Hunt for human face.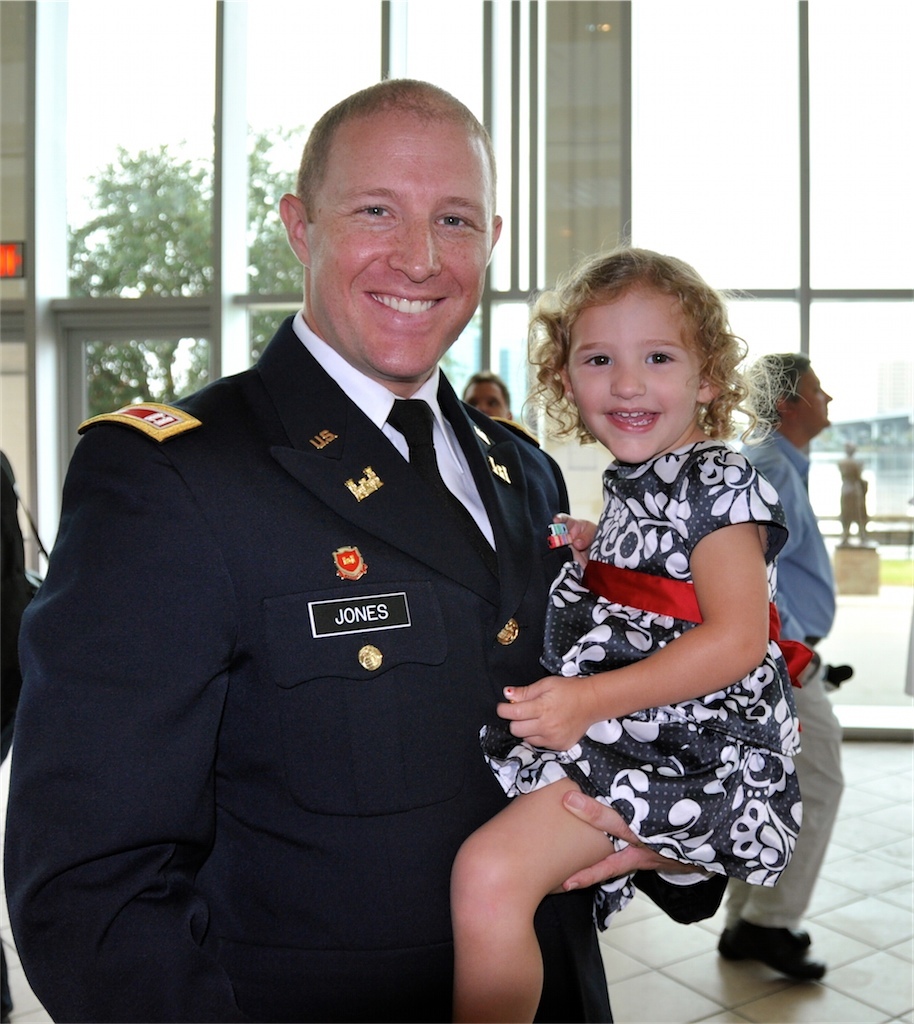
Hunted down at 455,375,503,419.
